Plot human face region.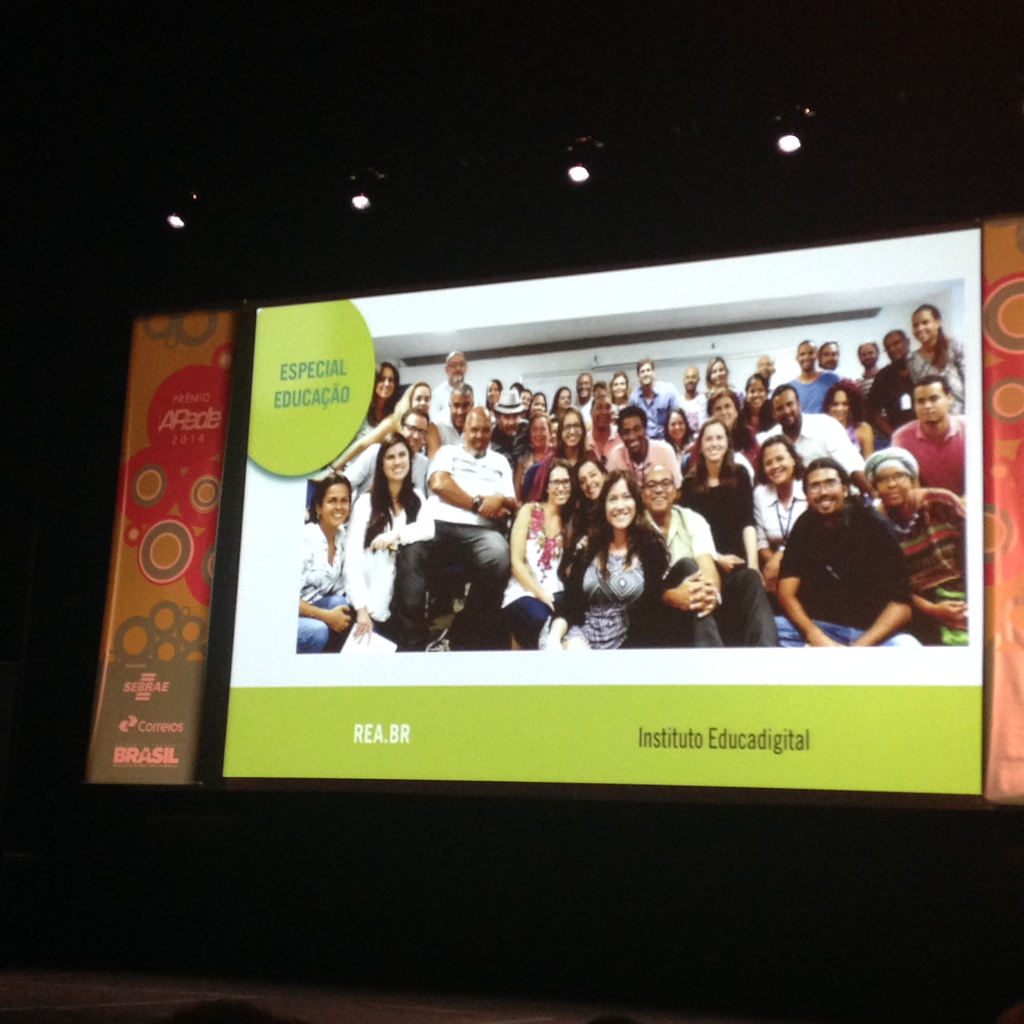
Plotted at Rect(531, 394, 548, 415).
